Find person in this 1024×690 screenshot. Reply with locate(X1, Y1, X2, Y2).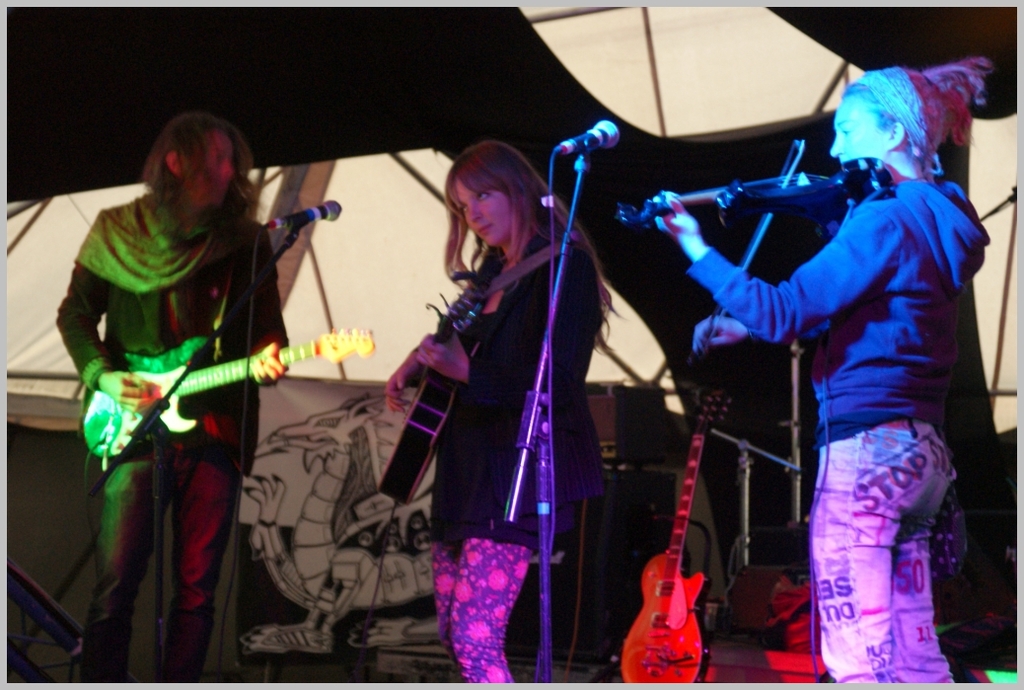
locate(68, 107, 295, 682).
